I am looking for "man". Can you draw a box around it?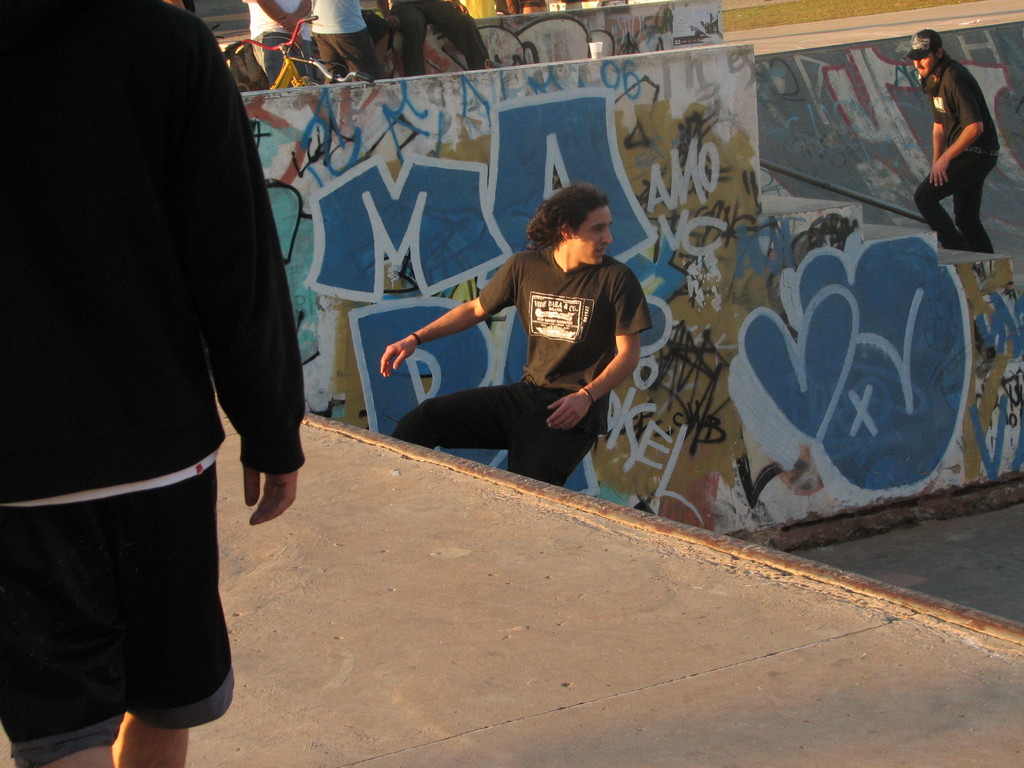
Sure, the bounding box is [x1=13, y1=0, x2=305, y2=742].
